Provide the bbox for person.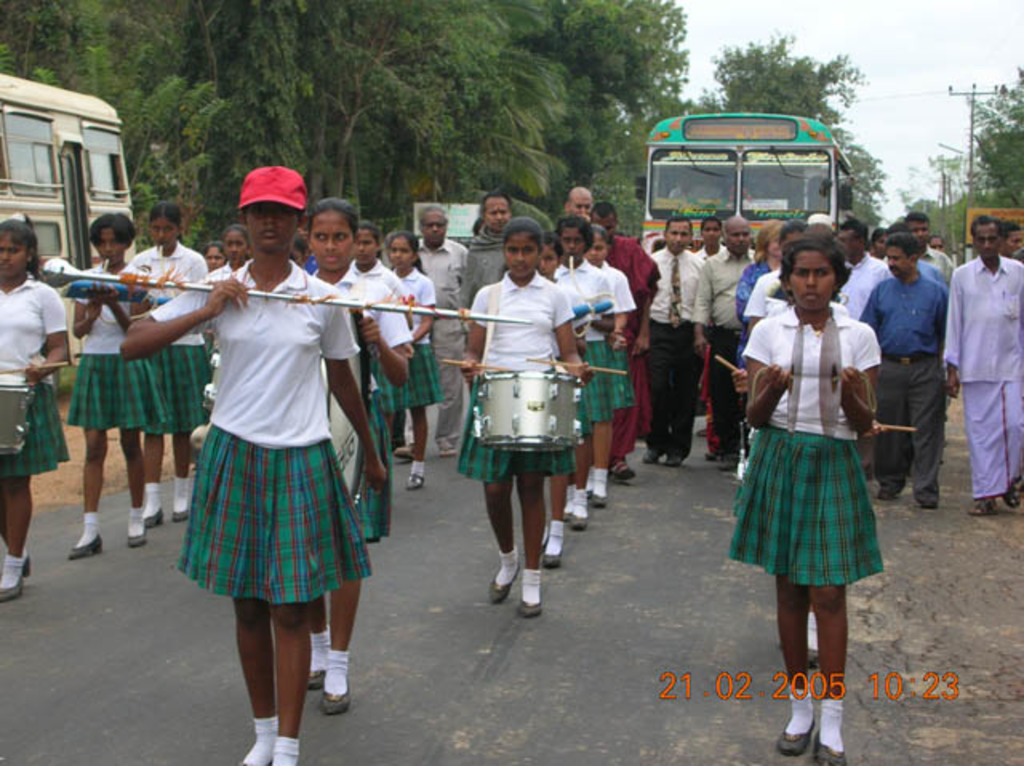
l=998, t=214, r=1022, b=262.
